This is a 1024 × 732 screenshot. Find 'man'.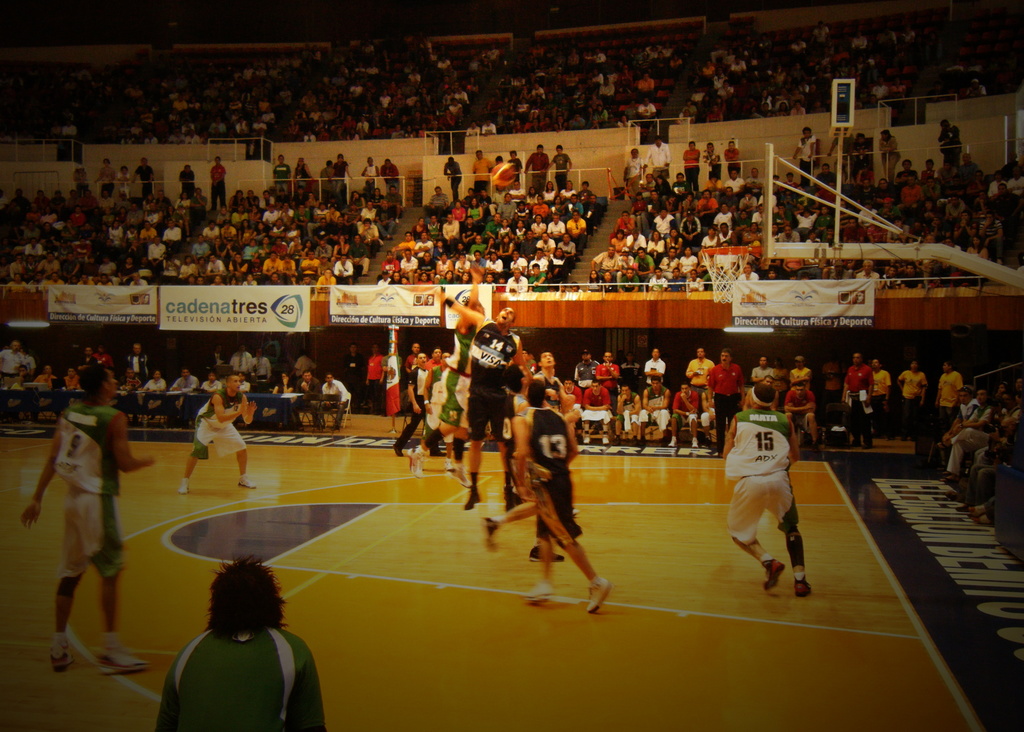
Bounding box: (830,262,853,281).
